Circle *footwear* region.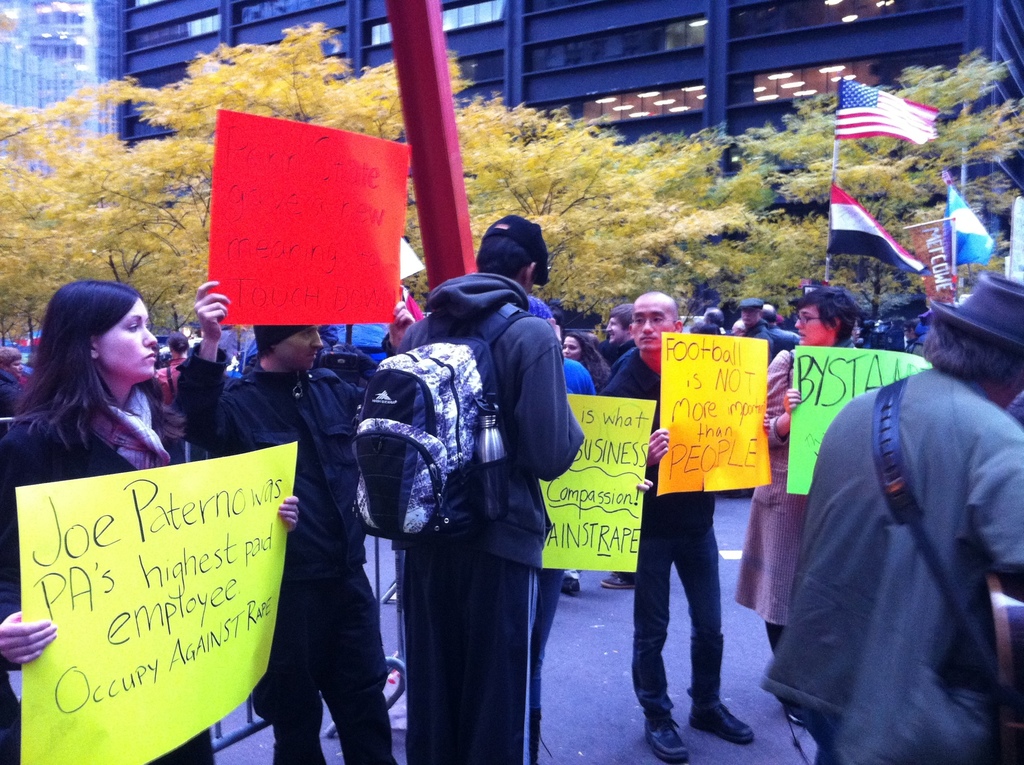
Region: [648, 721, 691, 762].
